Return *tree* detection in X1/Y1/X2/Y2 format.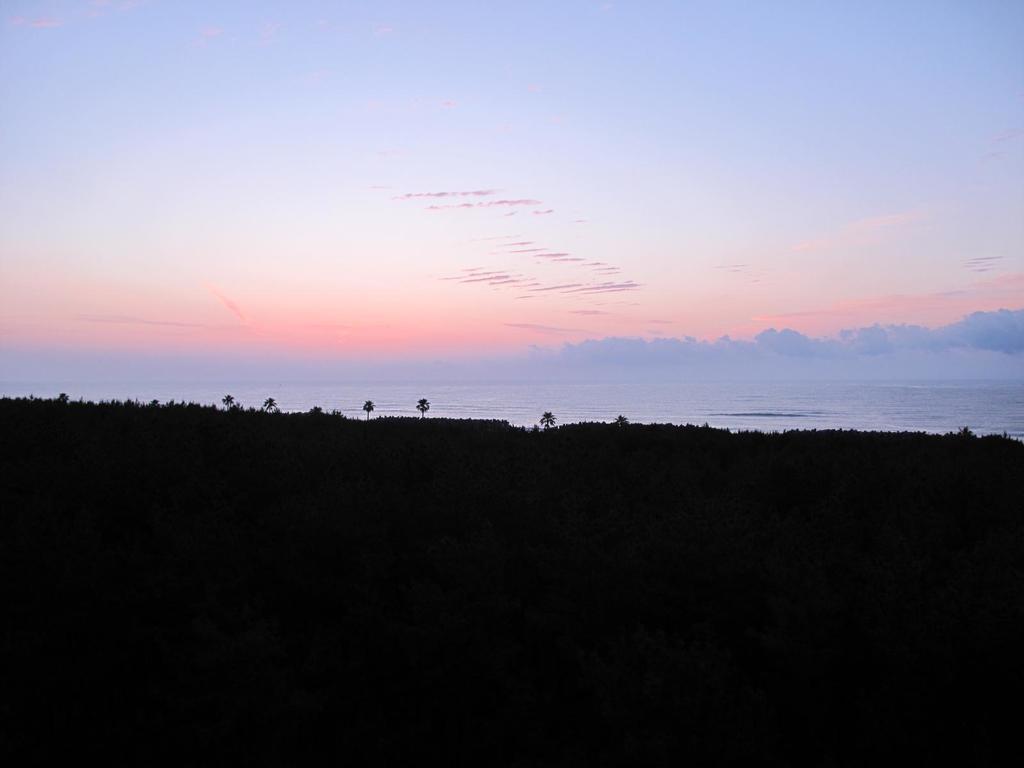
52/392/70/404.
